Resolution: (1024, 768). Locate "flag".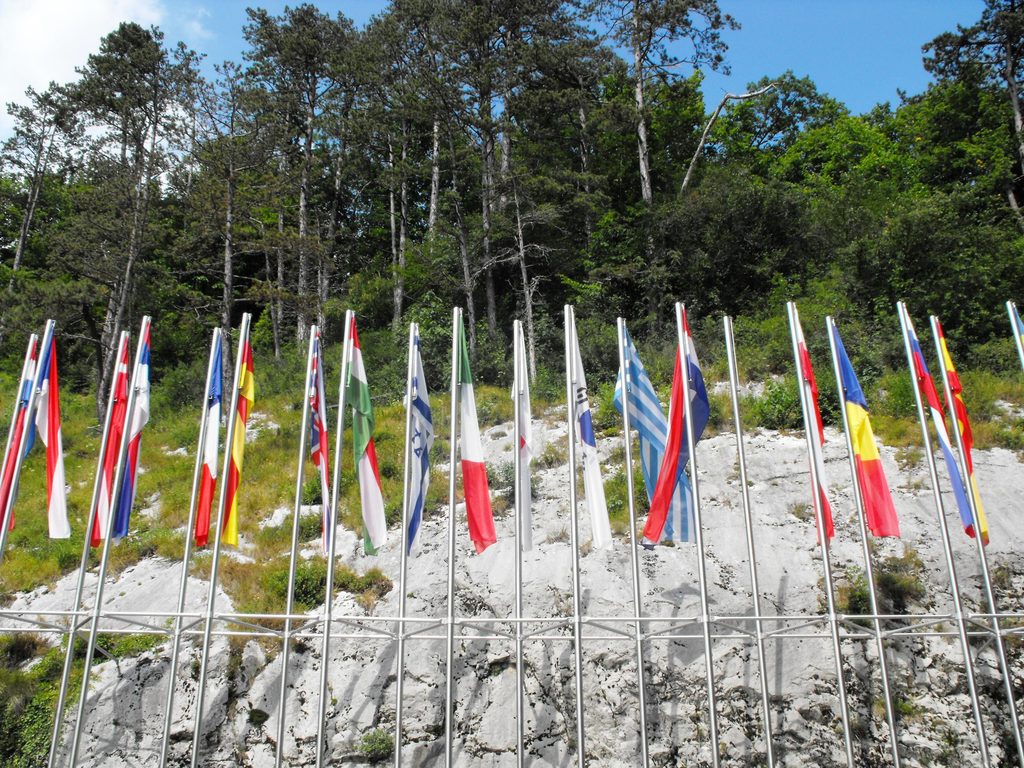
left=564, top=303, right=619, bottom=556.
